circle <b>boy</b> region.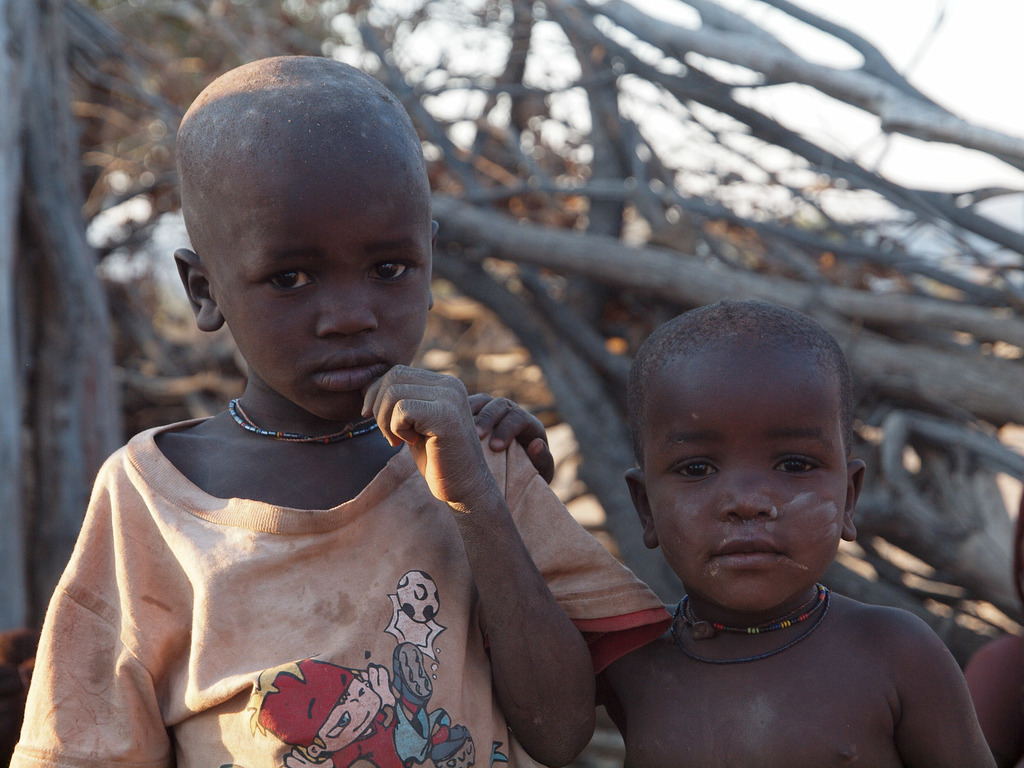
Region: (left=546, top=289, right=983, bottom=757).
